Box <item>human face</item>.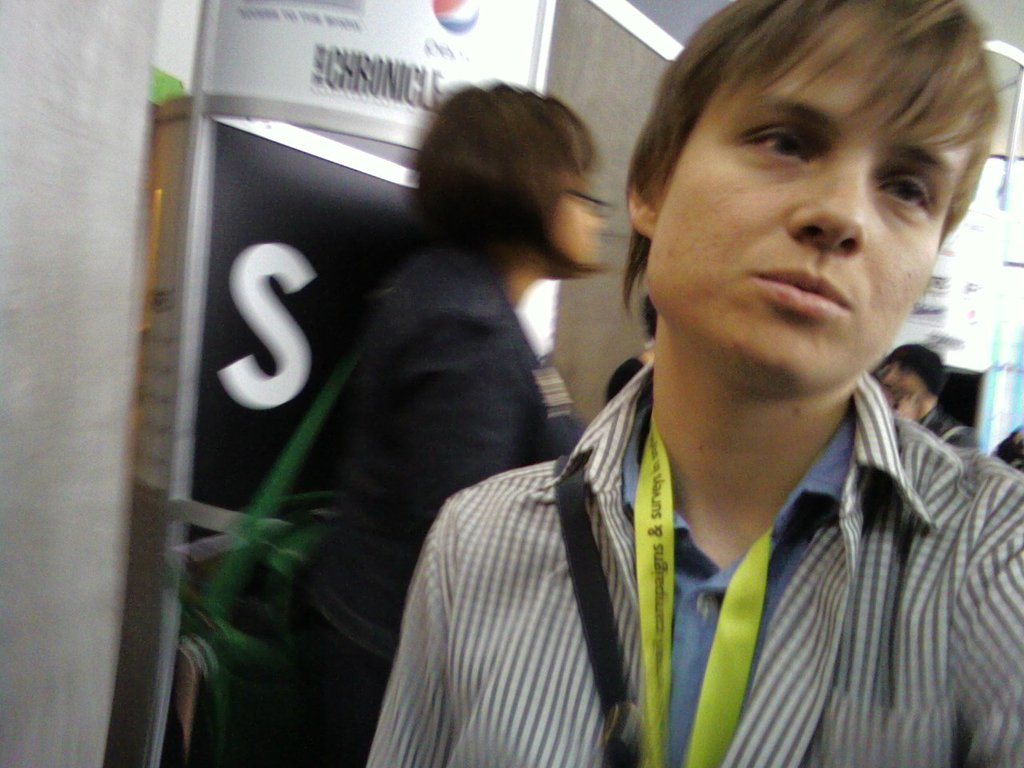
region(543, 173, 602, 267).
